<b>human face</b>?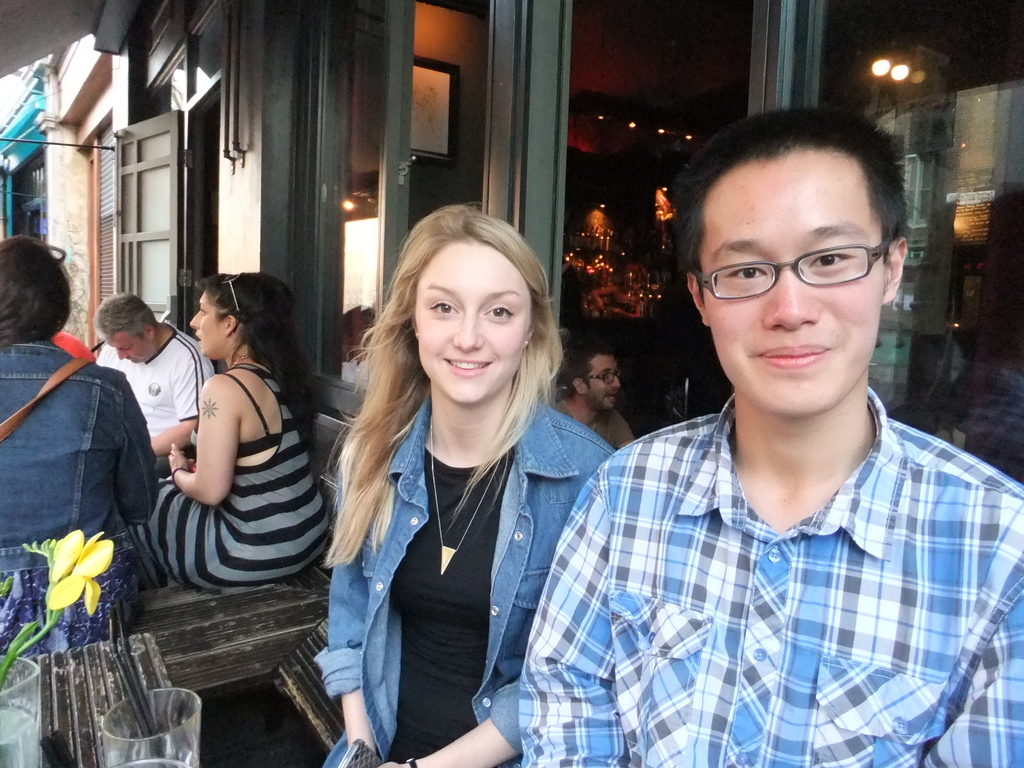
(x1=189, y1=291, x2=223, y2=358)
